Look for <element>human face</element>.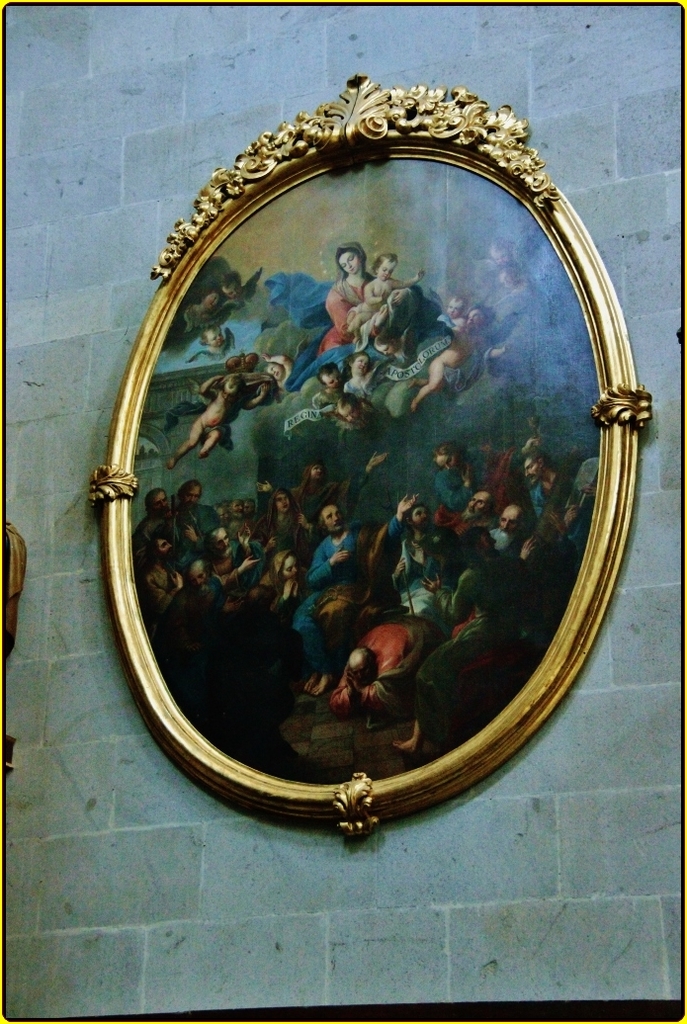
Found: region(446, 297, 466, 320).
